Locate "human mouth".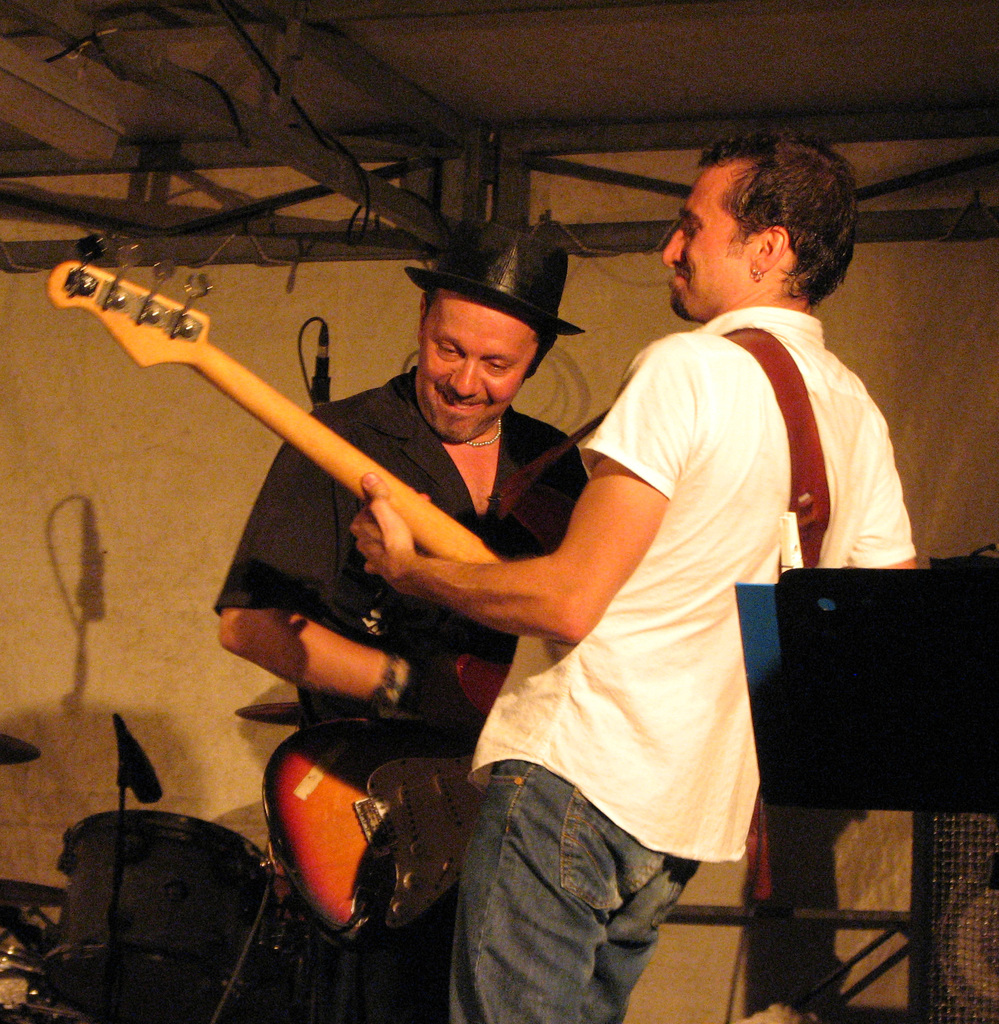
Bounding box: (668, 265, 691, 291).
